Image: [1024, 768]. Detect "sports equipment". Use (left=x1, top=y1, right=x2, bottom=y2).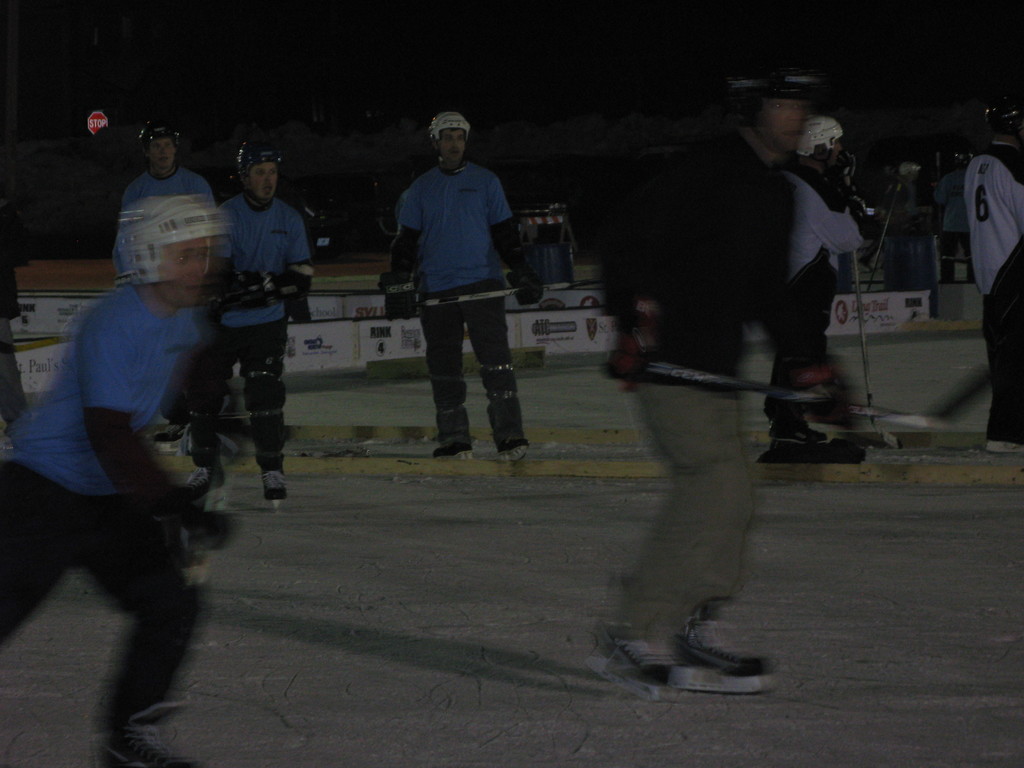
(left=429, top=113, right=472, bottom=166).
